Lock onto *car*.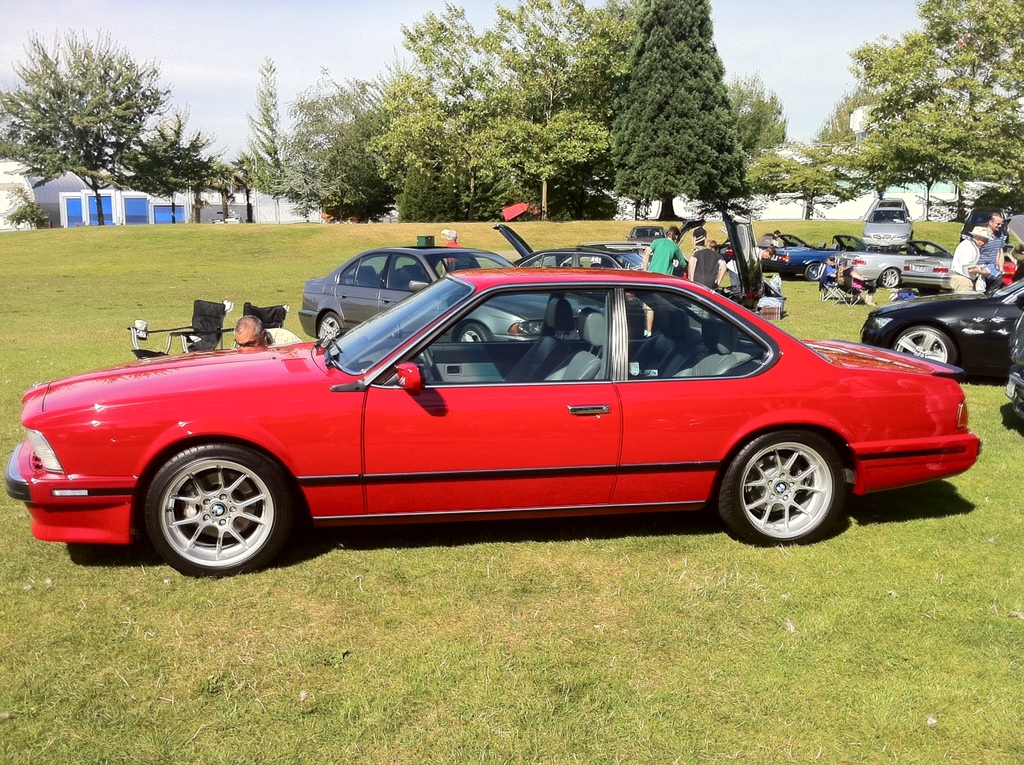
Locked: region(626, 221, 668, 239).
